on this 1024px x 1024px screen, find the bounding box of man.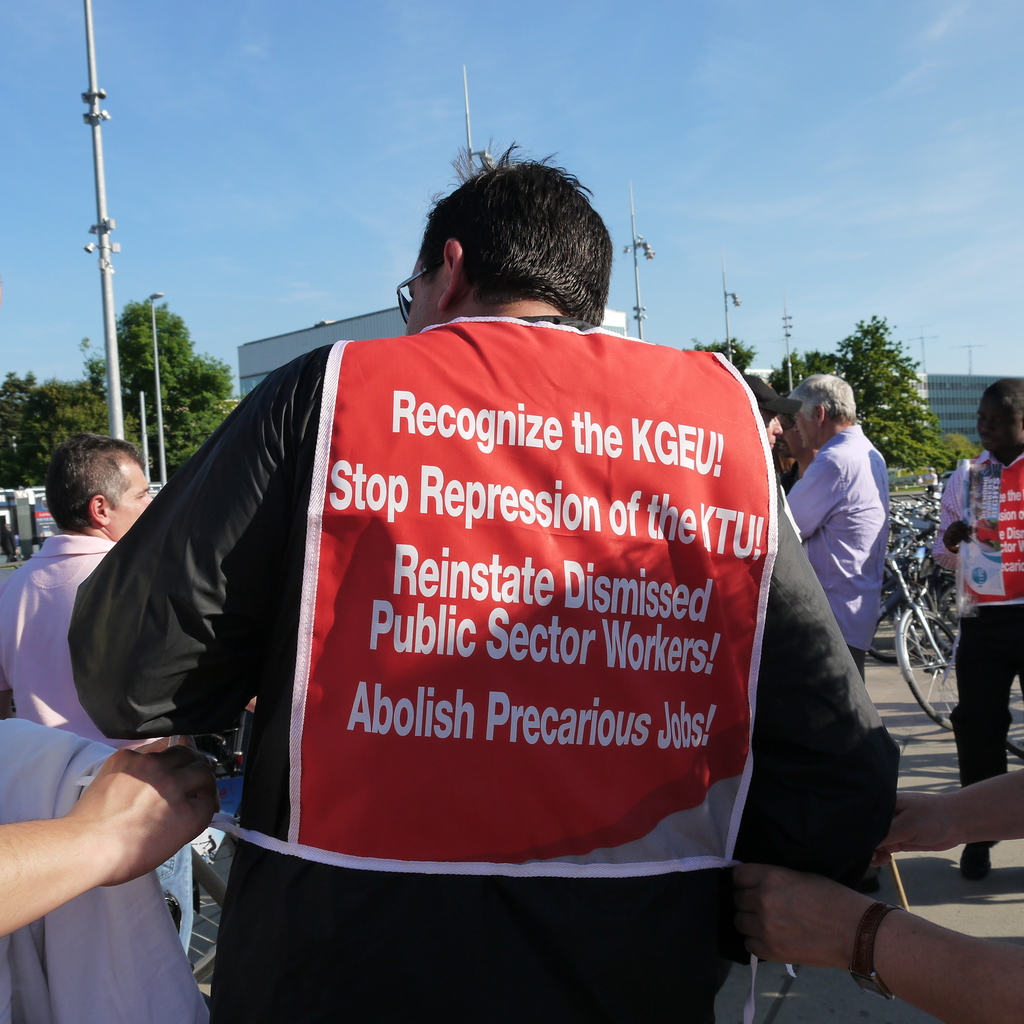
Bounding box: box=[783, 372, 892, 694].
